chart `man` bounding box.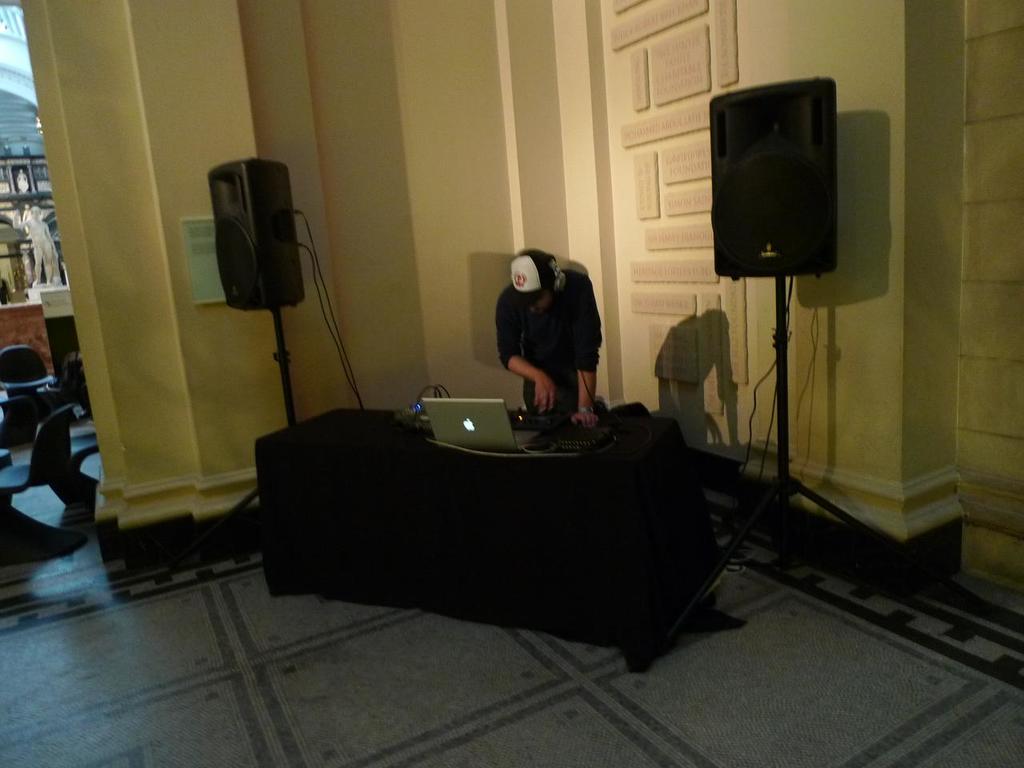
Charted: (left=482, top=250, right=602, bottom=441).
